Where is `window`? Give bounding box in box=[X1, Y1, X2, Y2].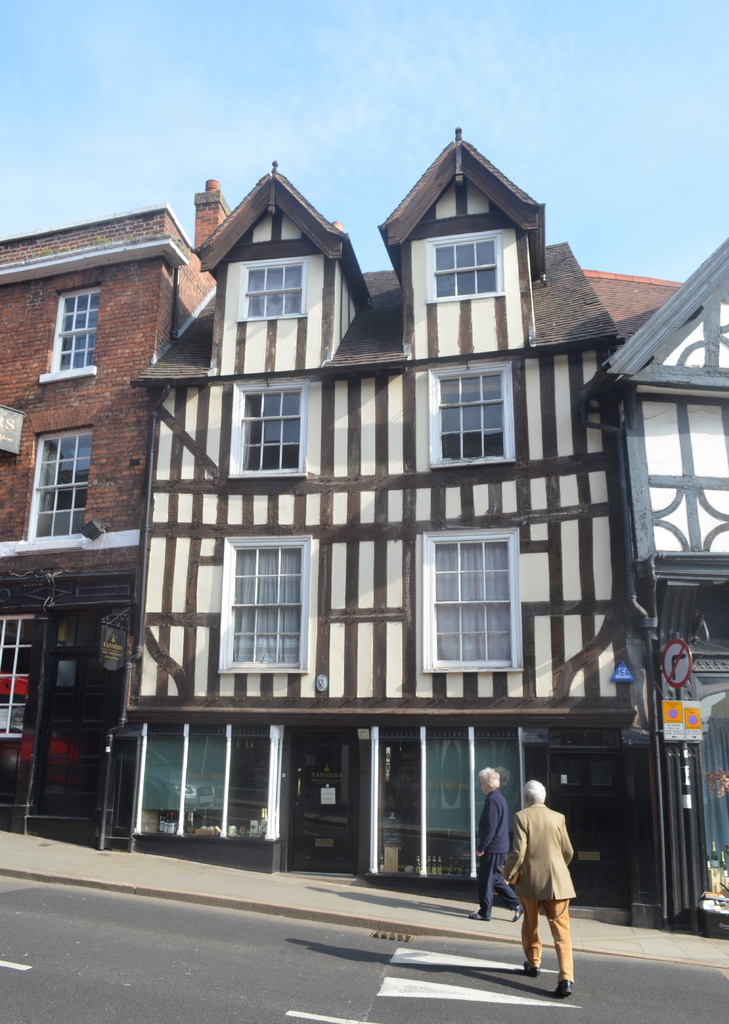
box=[0, 614, 32, 736].
